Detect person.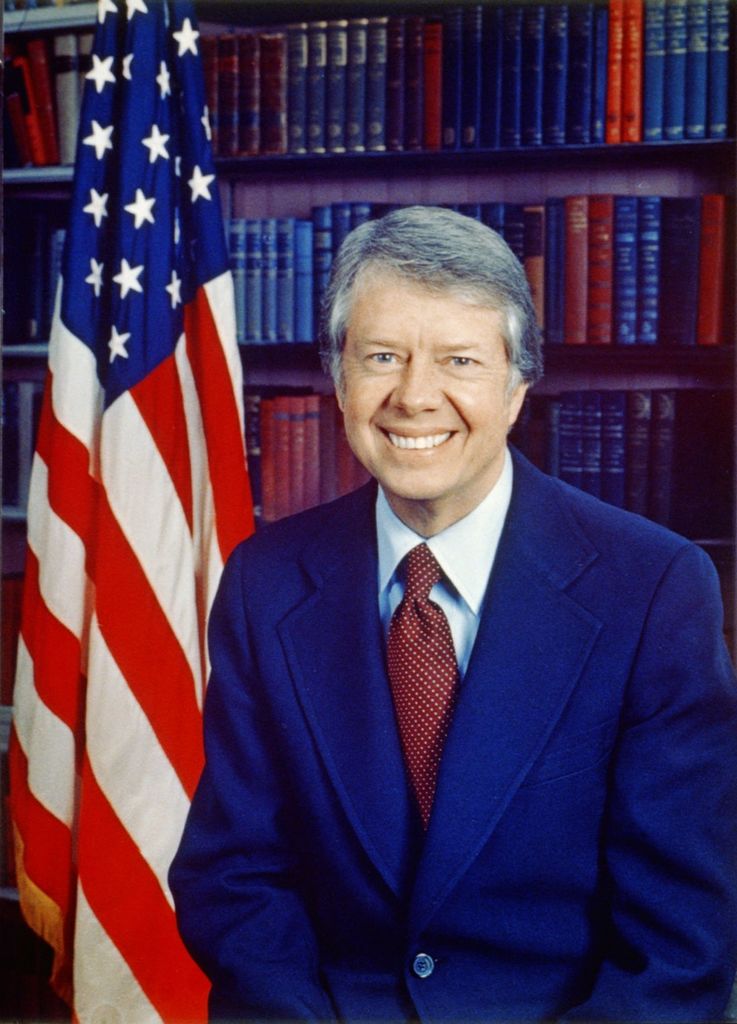
Detected at (161, 205, 728, 1023).
